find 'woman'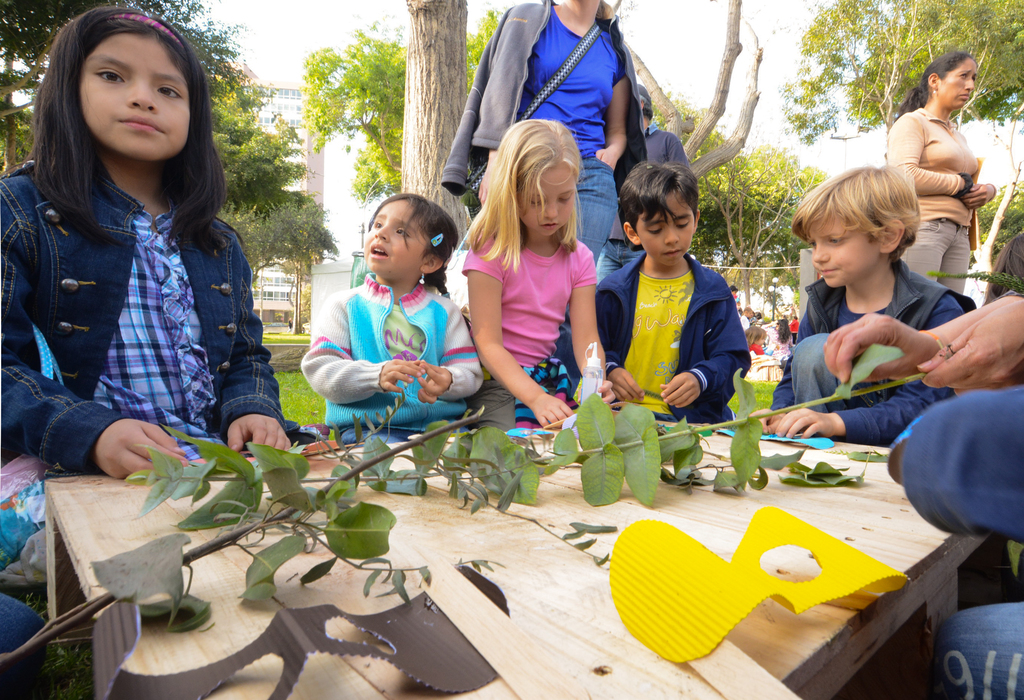
pyautogui.locateOnScreen(761, 319, 794, 360)
